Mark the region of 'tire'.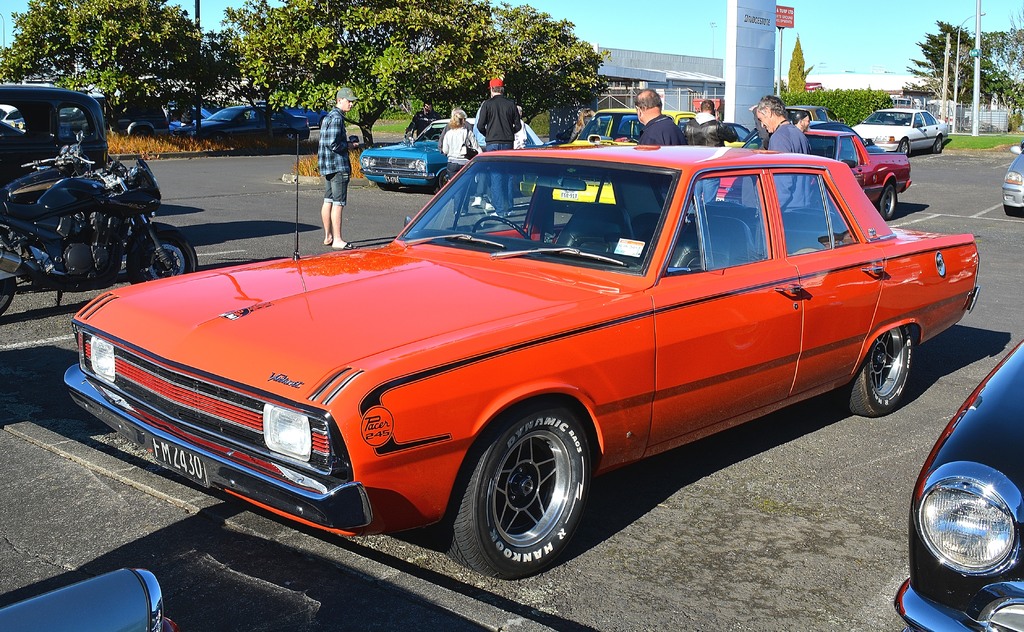
Region: (x1=439, y1=409, x2=596, y2=578).
